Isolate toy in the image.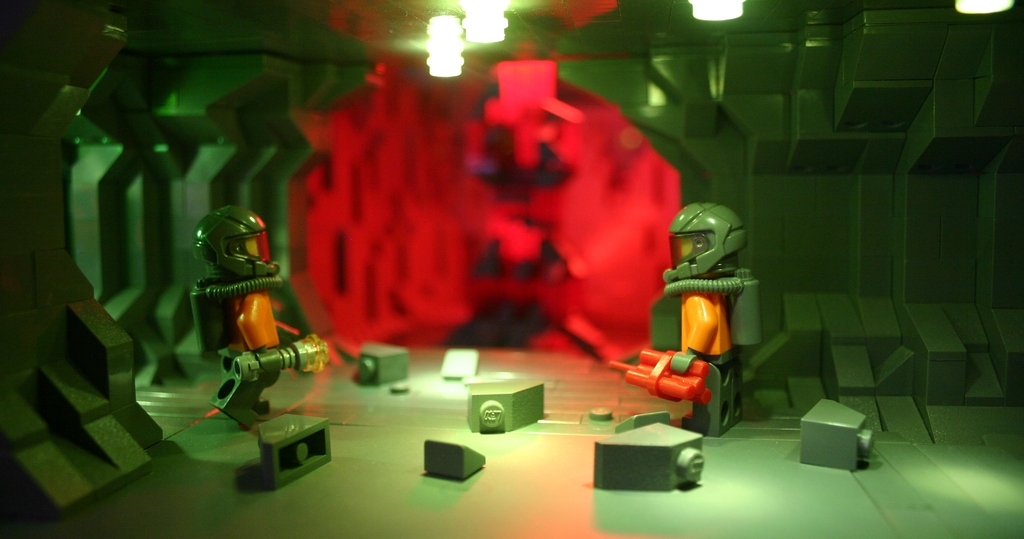
Isolated region: crop(804, 390, 872, 463).
